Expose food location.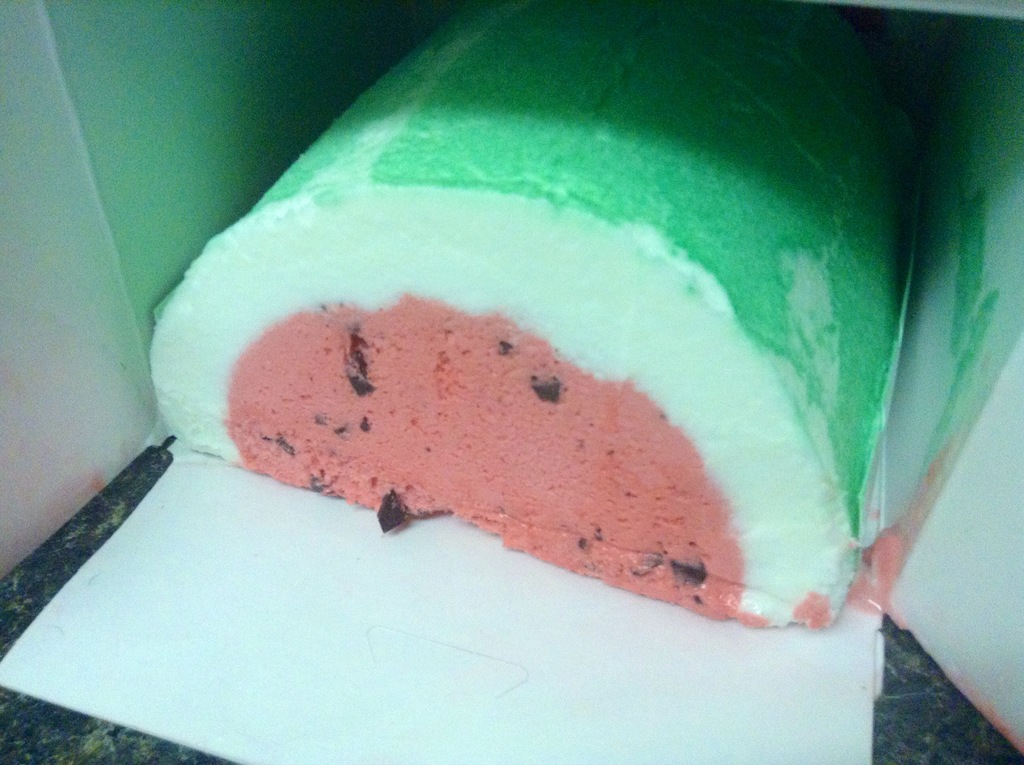
Exposed at x1=149, y1=4, x2=921, y2=632.
